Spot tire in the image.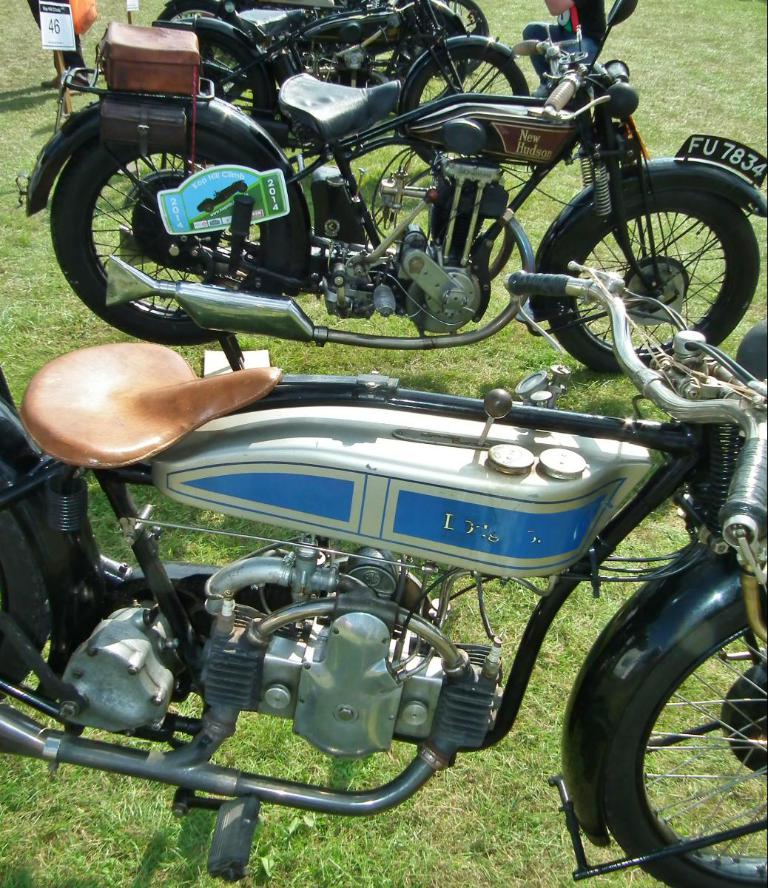
tire found at 178 34 269 132.
